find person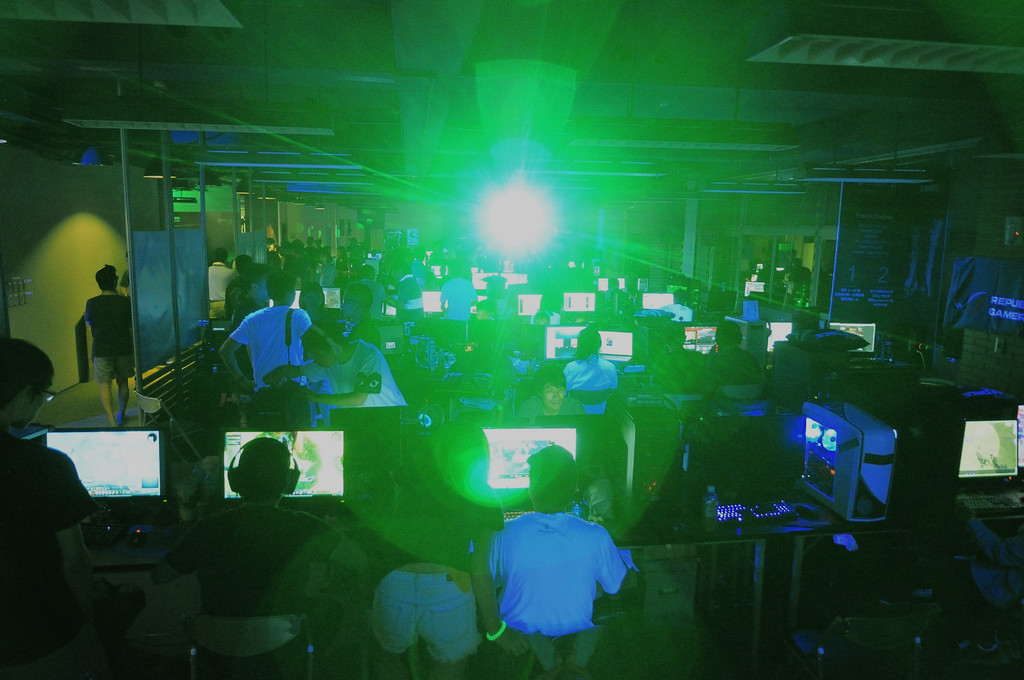
region(468, 442, 638, 679)
